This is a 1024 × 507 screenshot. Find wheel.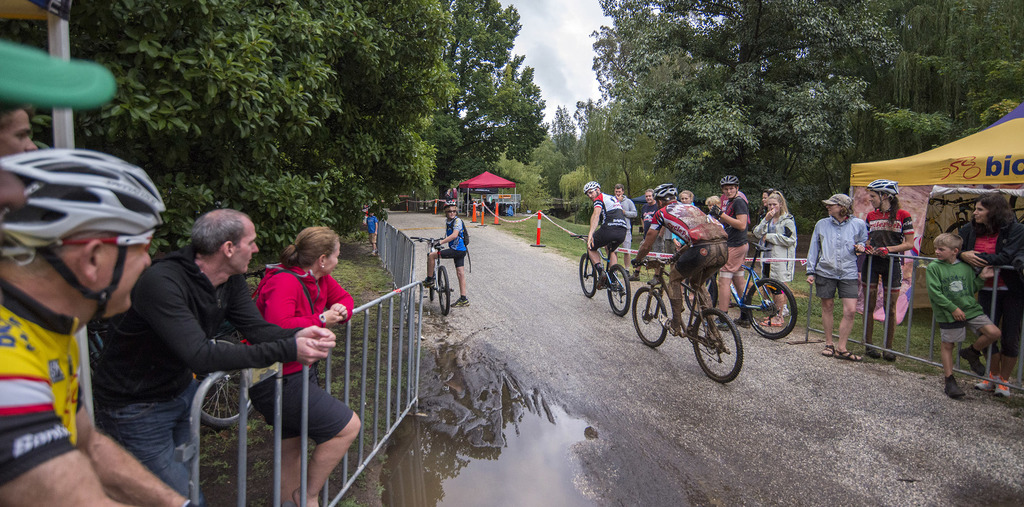
Bounding box: [740, 278, 800, 337].
